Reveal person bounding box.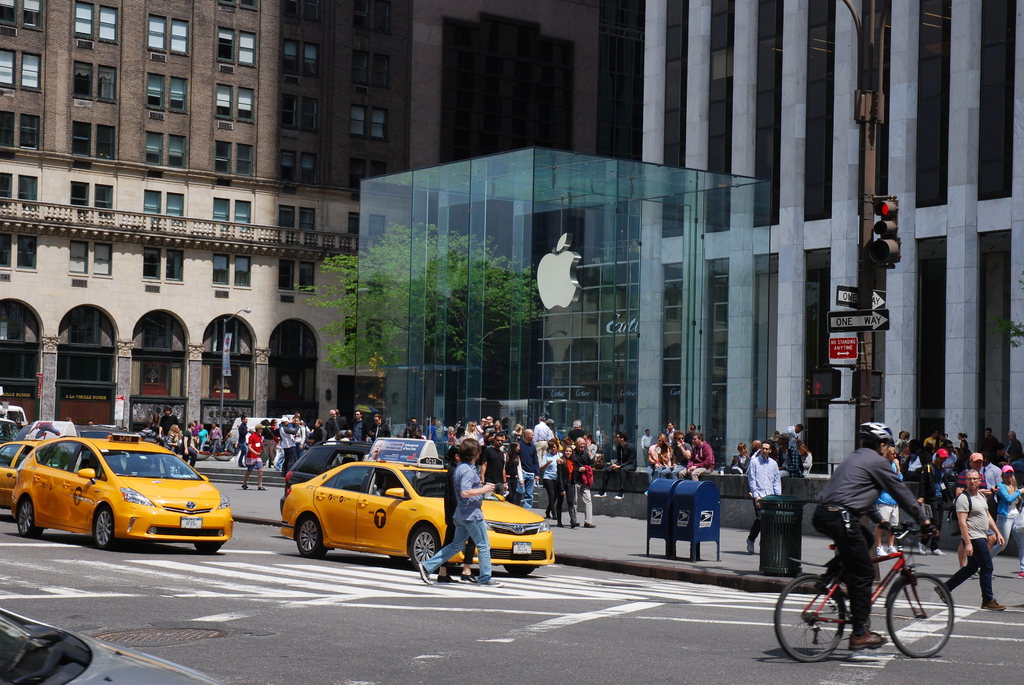
Revealed: 198, 421, 211, 453.
